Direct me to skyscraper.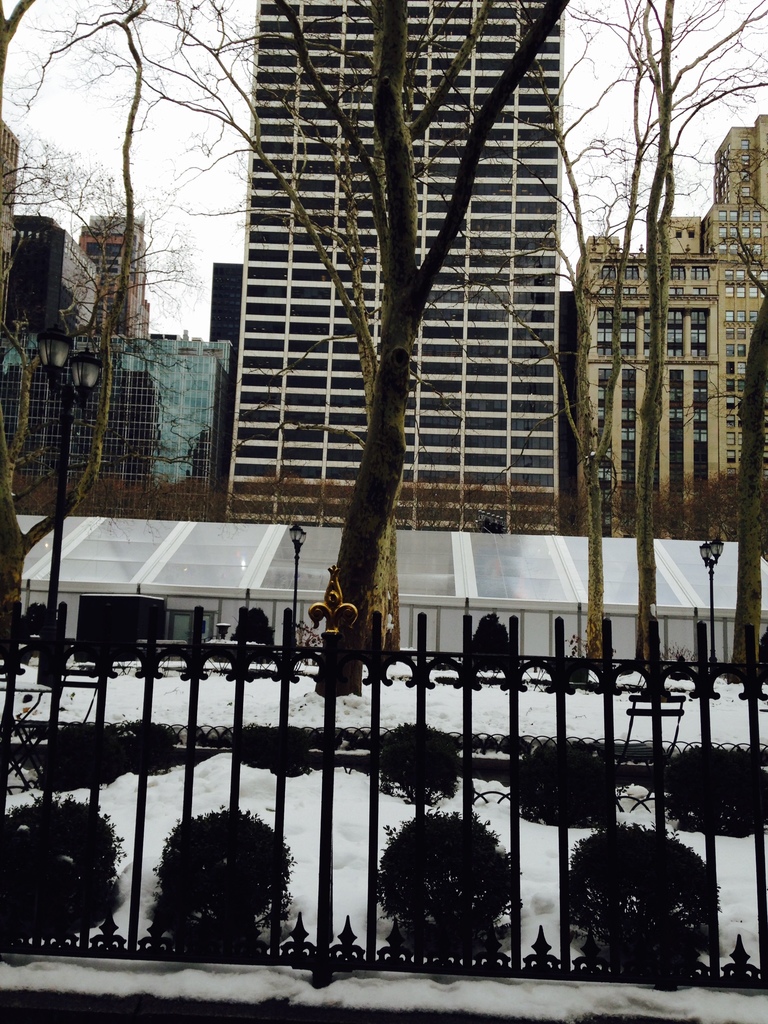
Direction: box(571, 197, 751, 529).
